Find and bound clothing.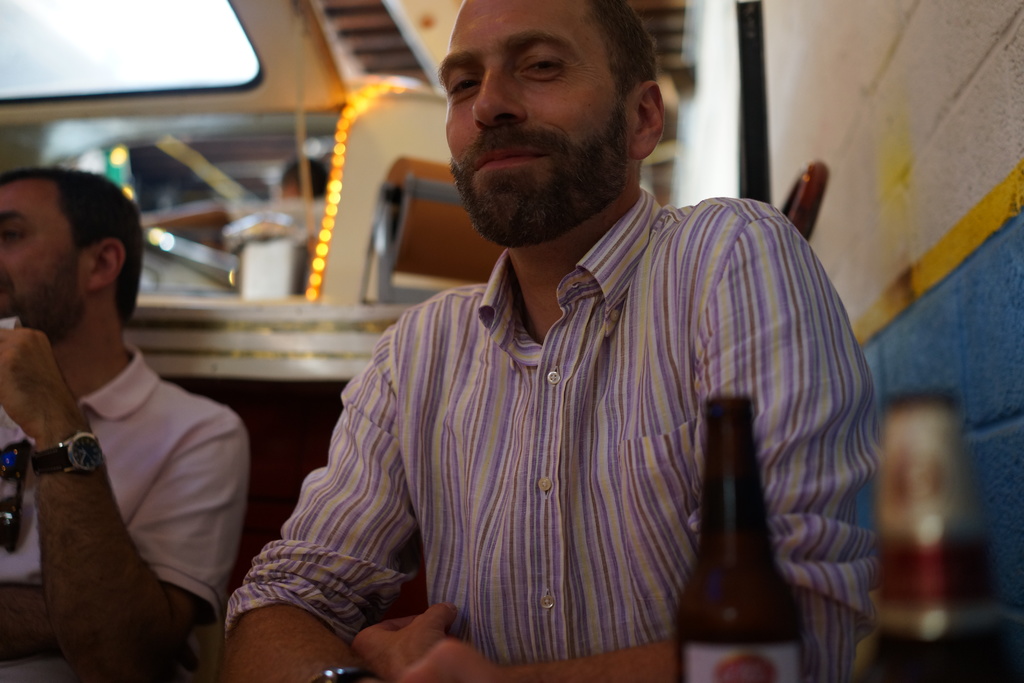
Bound: (left=231, top=189, right=902, bottom=682).
